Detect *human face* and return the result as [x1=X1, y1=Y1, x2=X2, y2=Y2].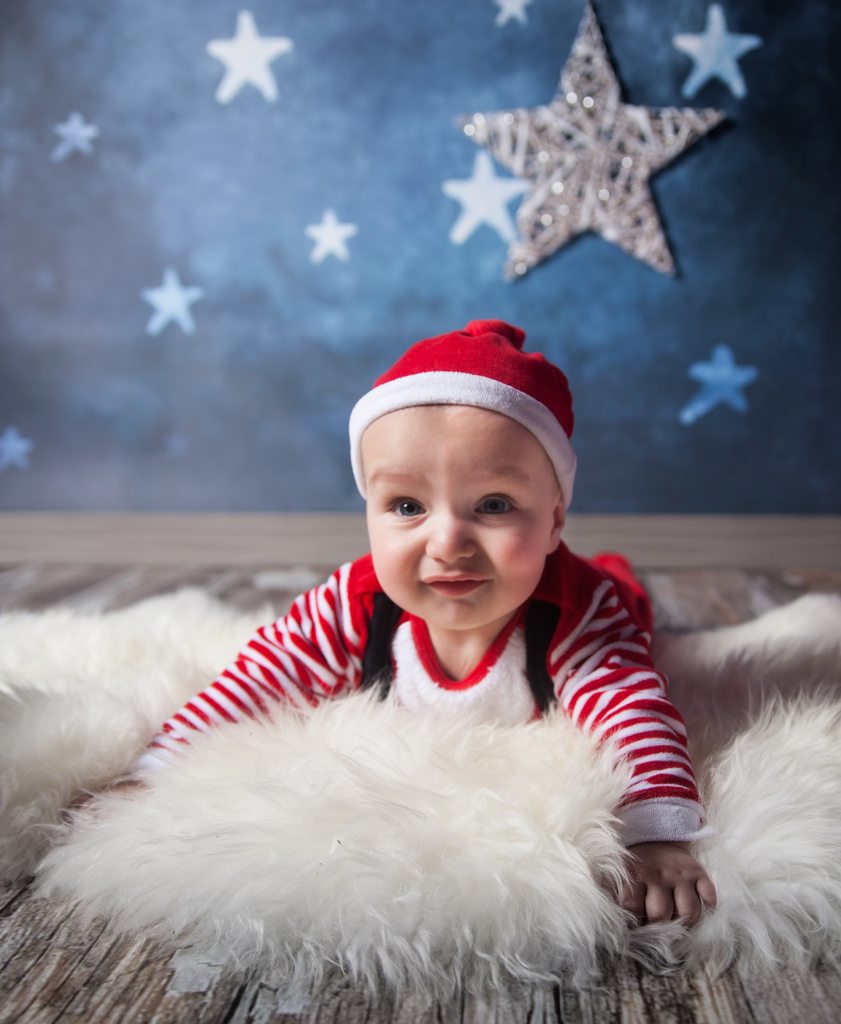
[x1=360, y1=402, x2=551, y2=631].
